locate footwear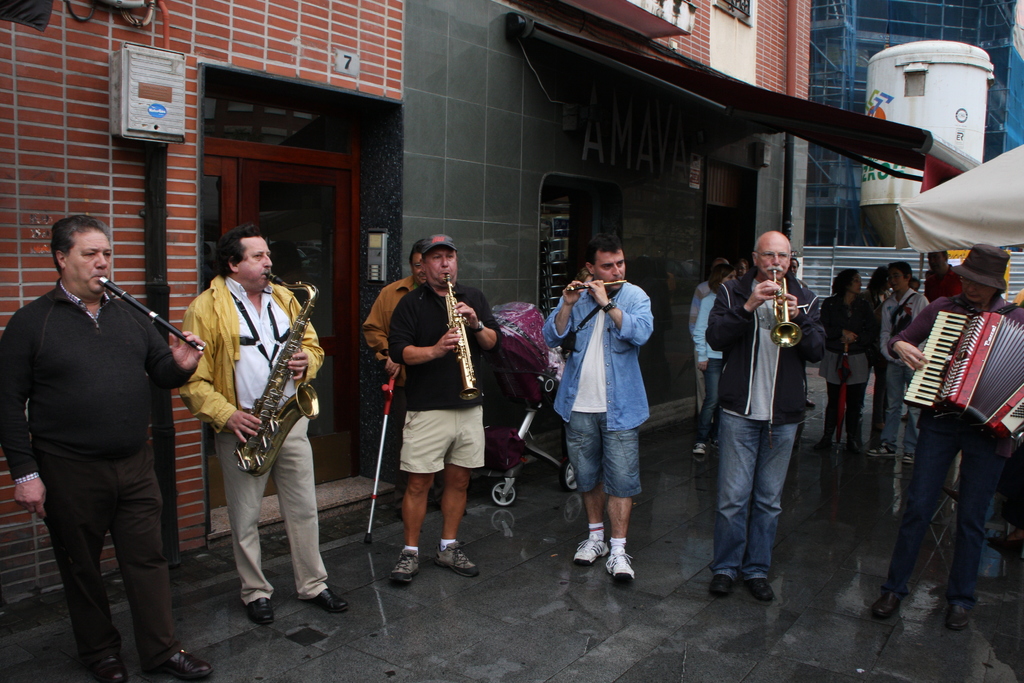
detection(572, 532, 641, 591)
